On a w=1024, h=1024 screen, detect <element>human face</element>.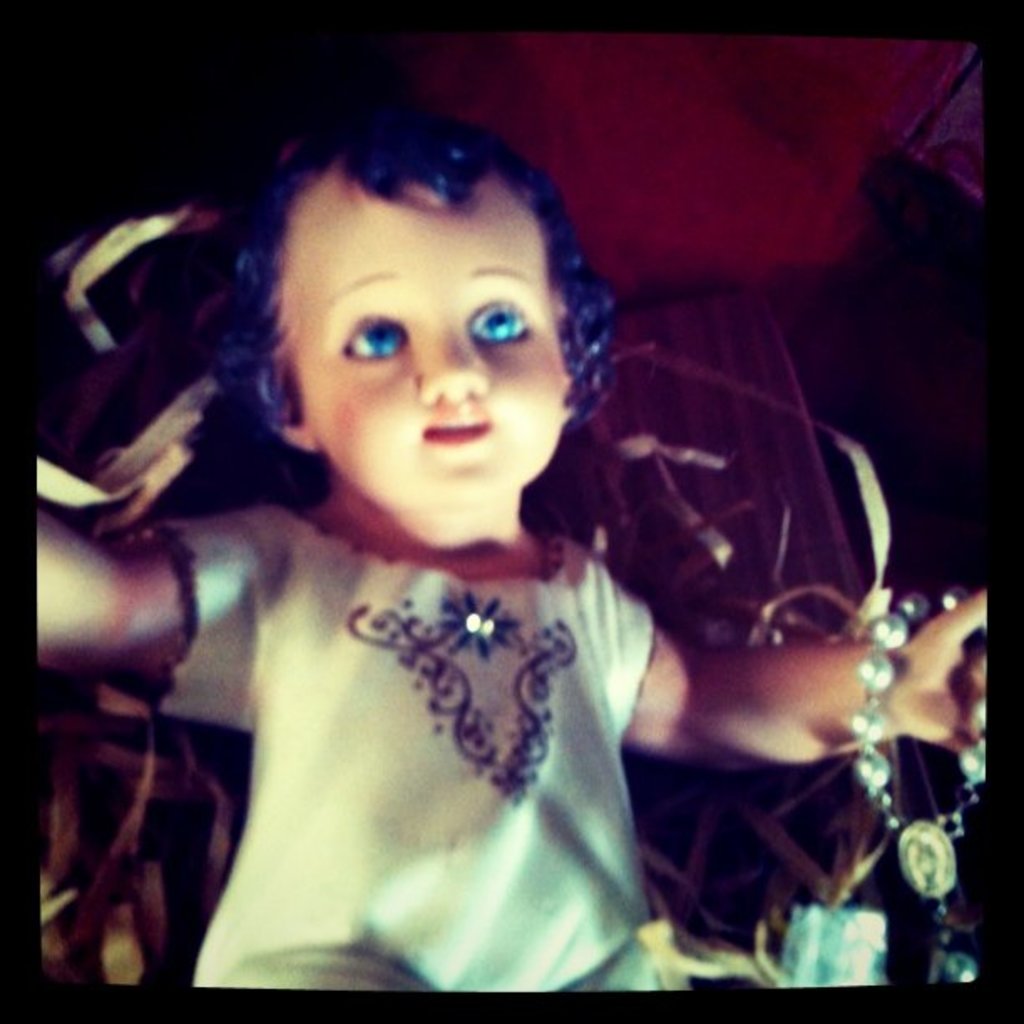
[283,184,576,502].
